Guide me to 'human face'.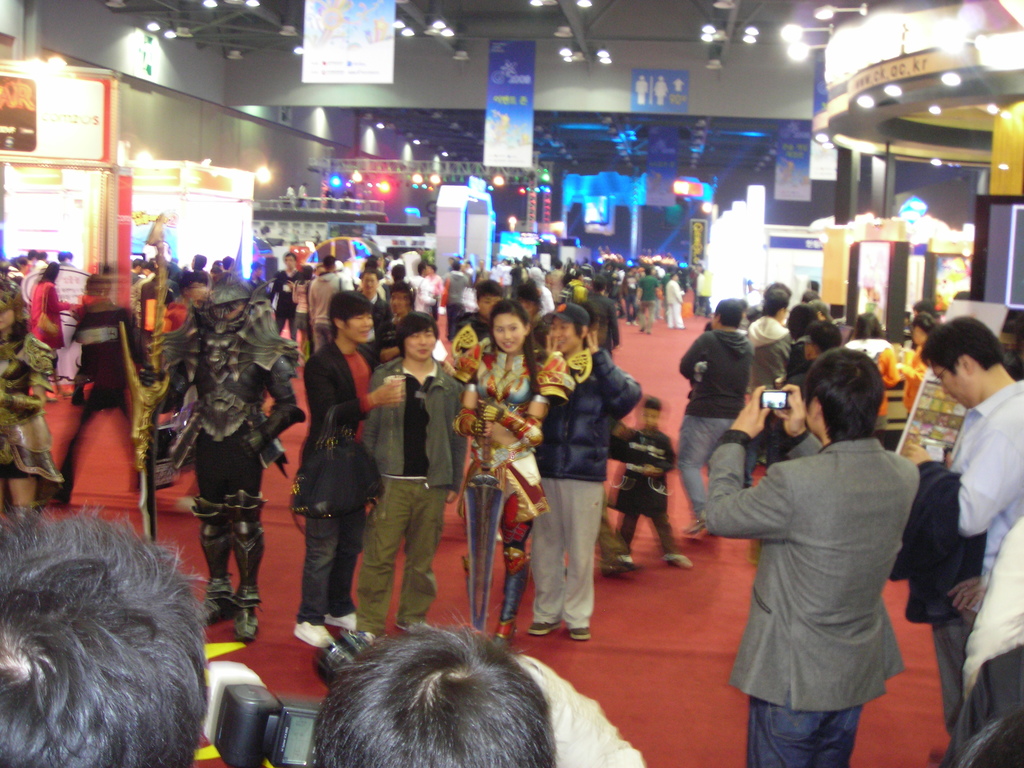
Guidance: bbox=[928, 360, 979, 410].
